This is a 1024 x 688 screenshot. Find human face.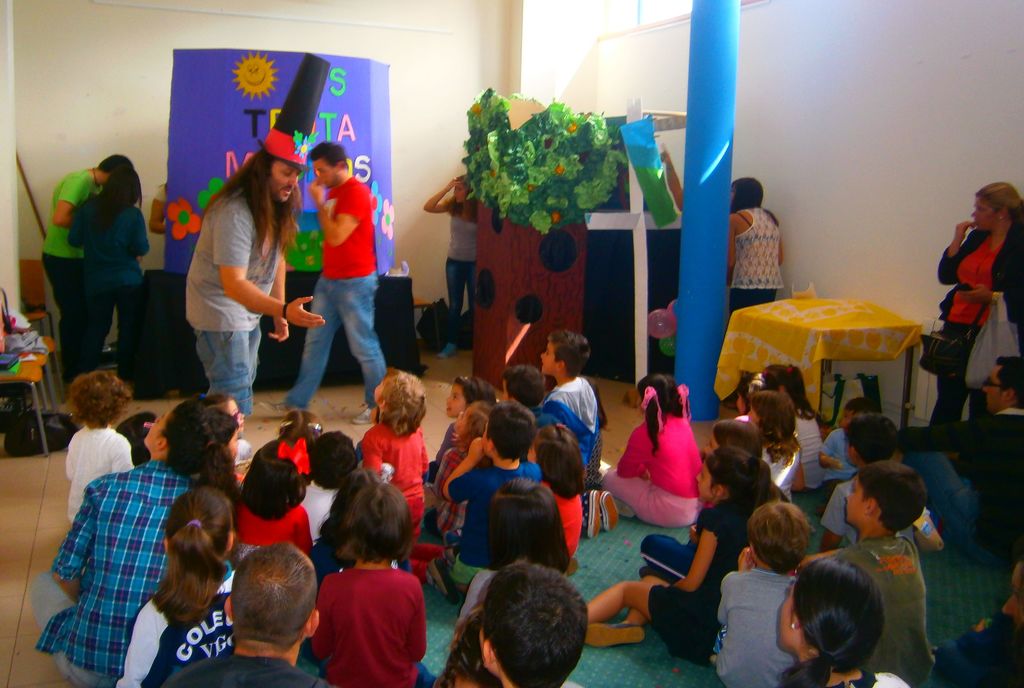
Bounding box: {"left": 972, "top": 196, "right": 991, "bottom": 233}.
